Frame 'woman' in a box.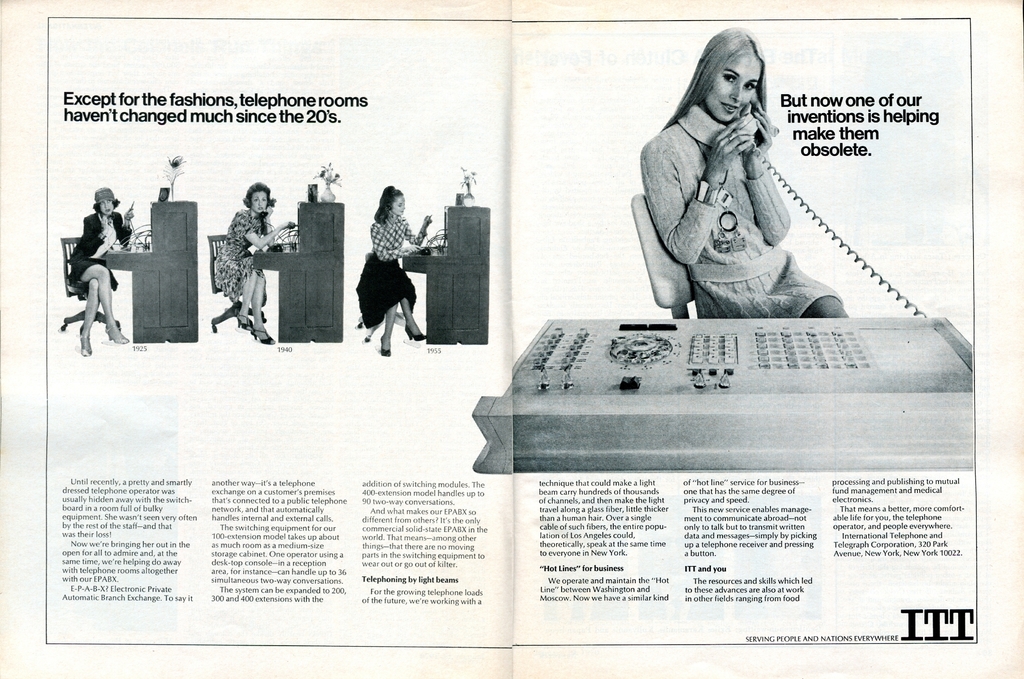
[left=193, top=177, right=286, bottom=343].
